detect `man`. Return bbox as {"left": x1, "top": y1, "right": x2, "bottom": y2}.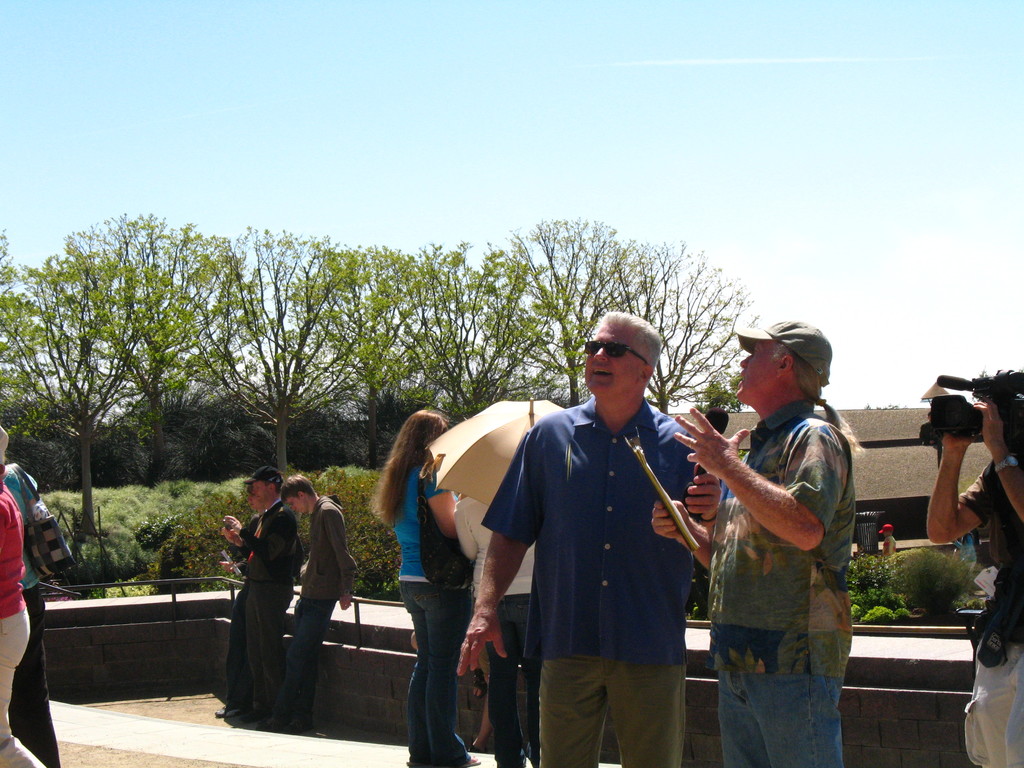
{"left": 651, "top": 319, "right": 863, "bottom": 767}.
